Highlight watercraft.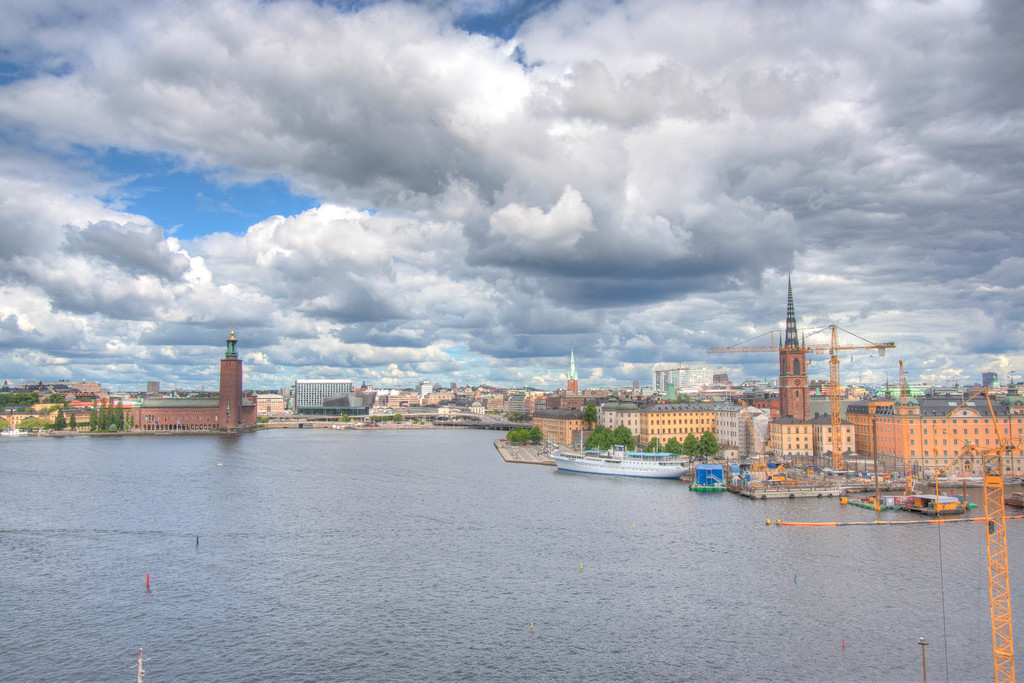
Highlighted region: region(687, 465, 721, 503).
